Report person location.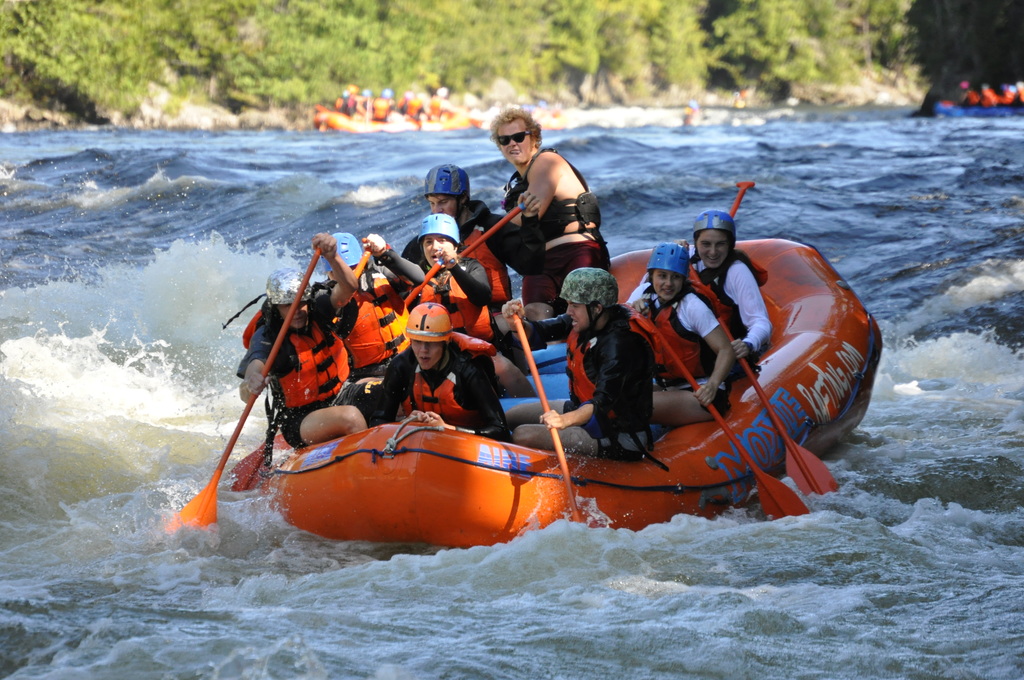
Report: l=630, t=242, r=733, b=429.
